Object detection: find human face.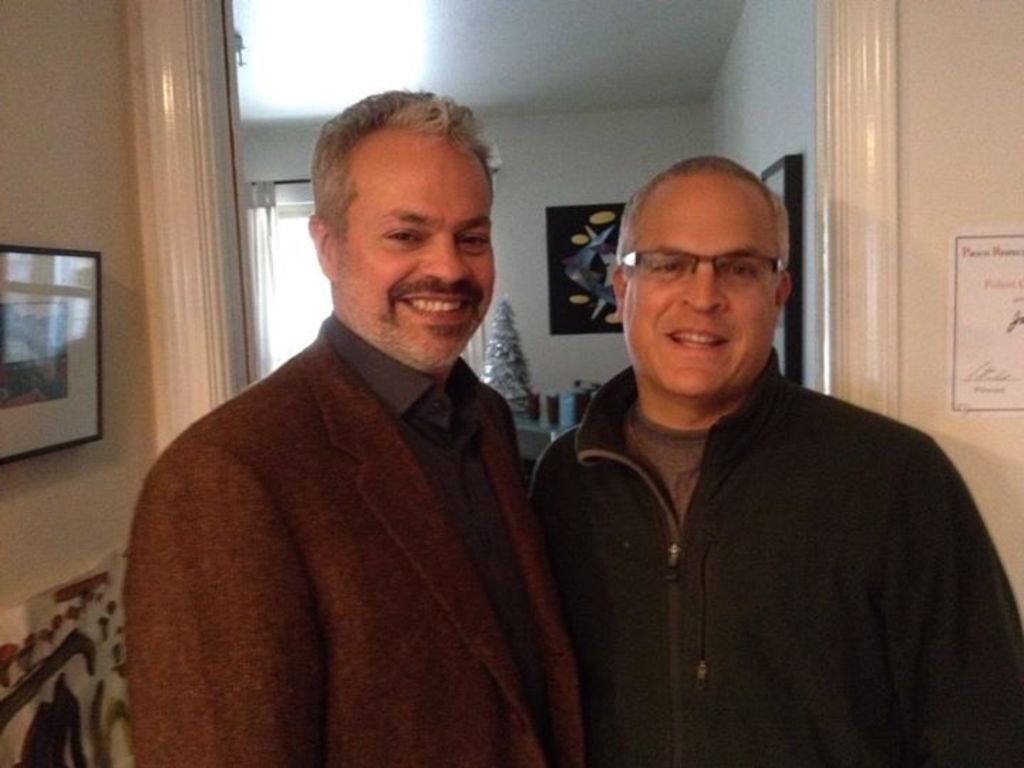
locate(336, 142, 496, 373).
